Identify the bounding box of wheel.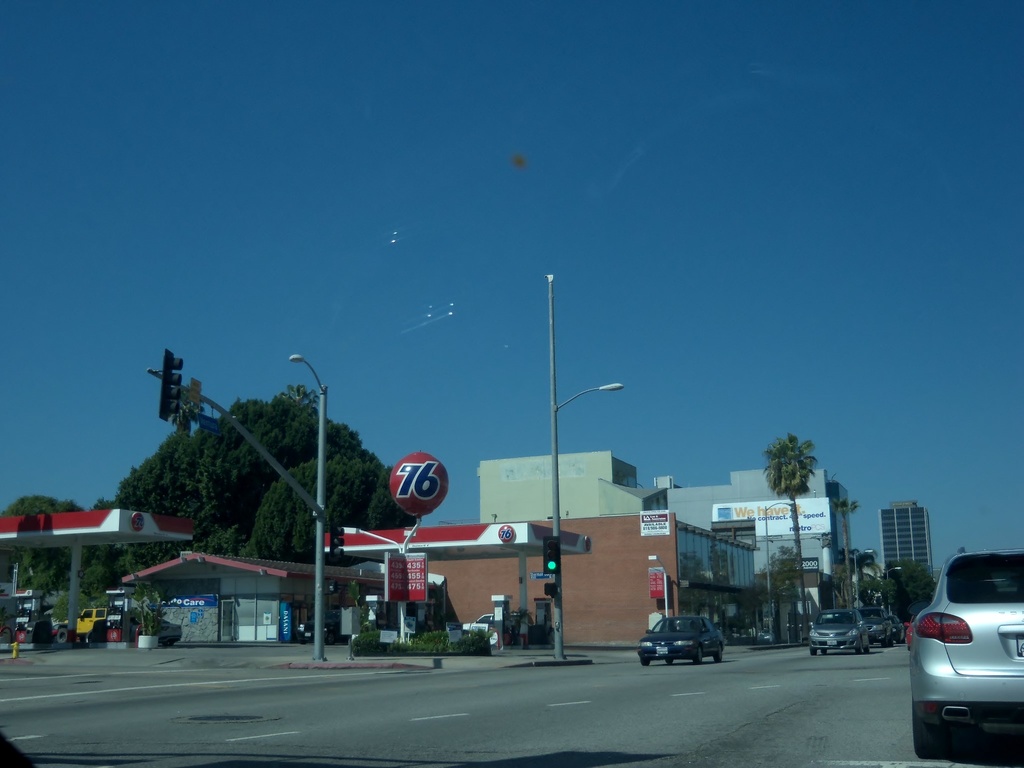
pyautogui.locateOnScreen(664, 655, 675, 667).
